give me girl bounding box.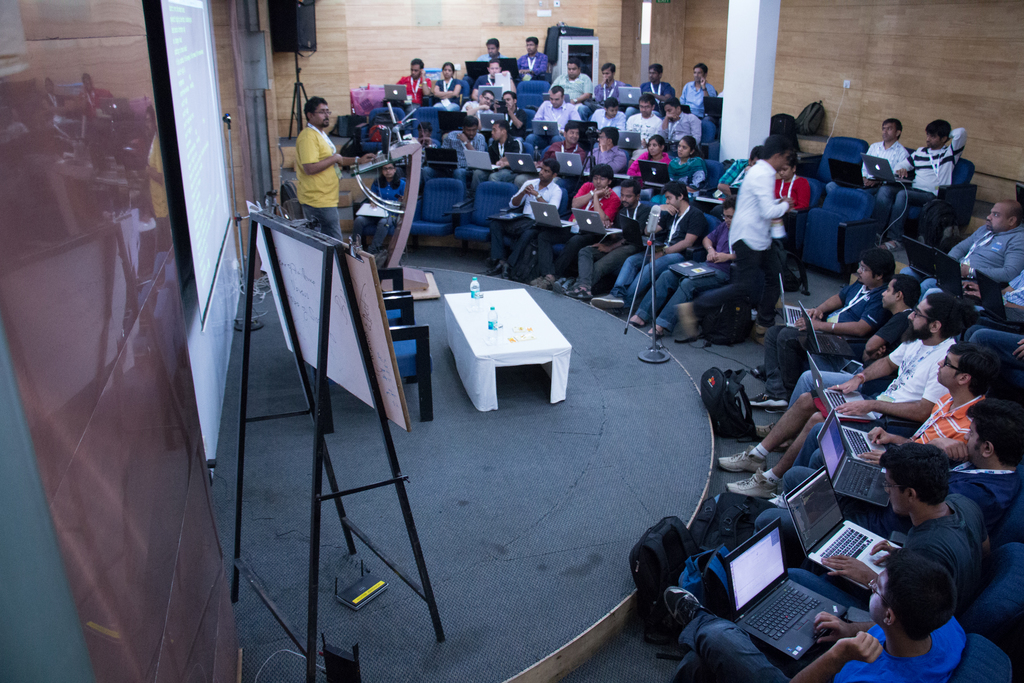
bbox=(777, 162, 809, 248).
